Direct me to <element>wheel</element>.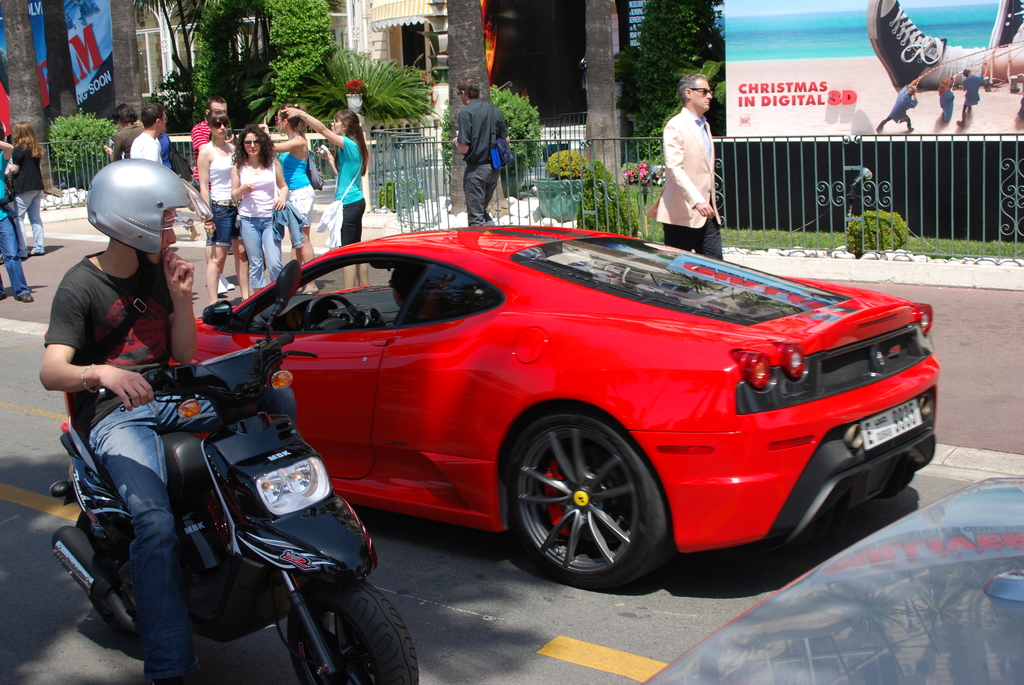
Direction: x1=74, y1=507, x2=137, y2=643.
